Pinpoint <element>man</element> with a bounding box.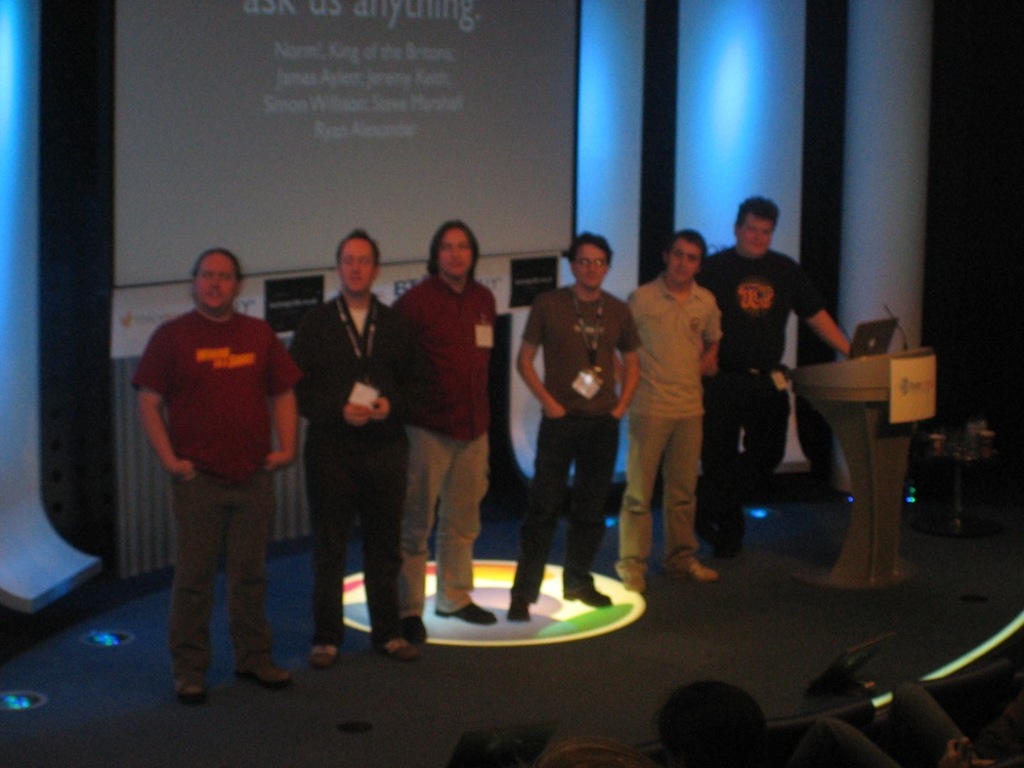
[x1=292, y1=228, x2=446, y2=655].
